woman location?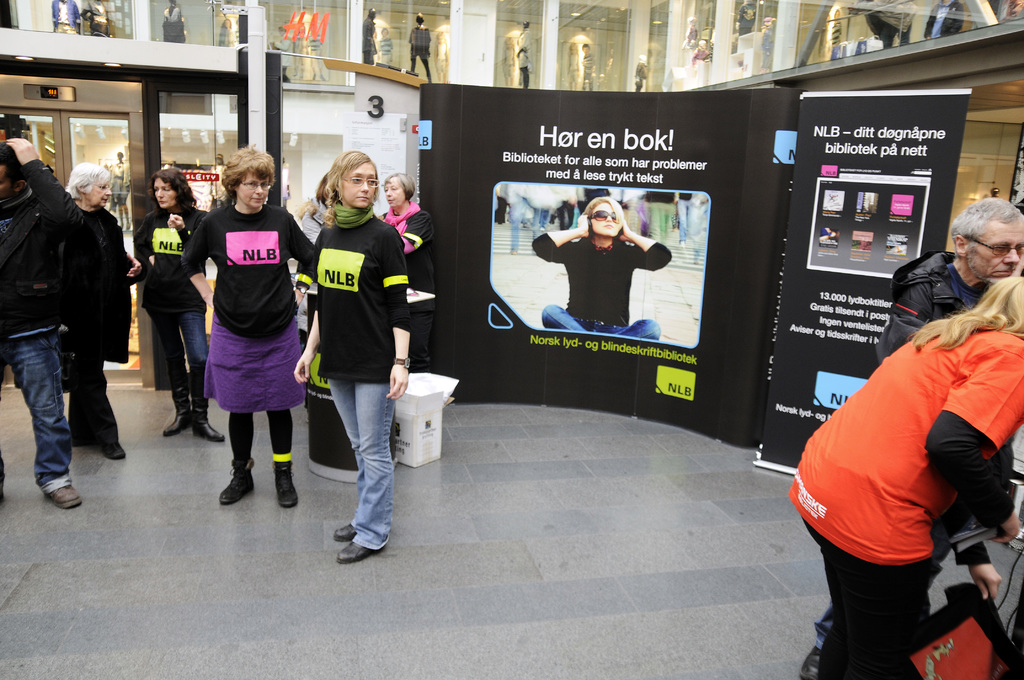
bbox=[789, 275, 1023, 679]
